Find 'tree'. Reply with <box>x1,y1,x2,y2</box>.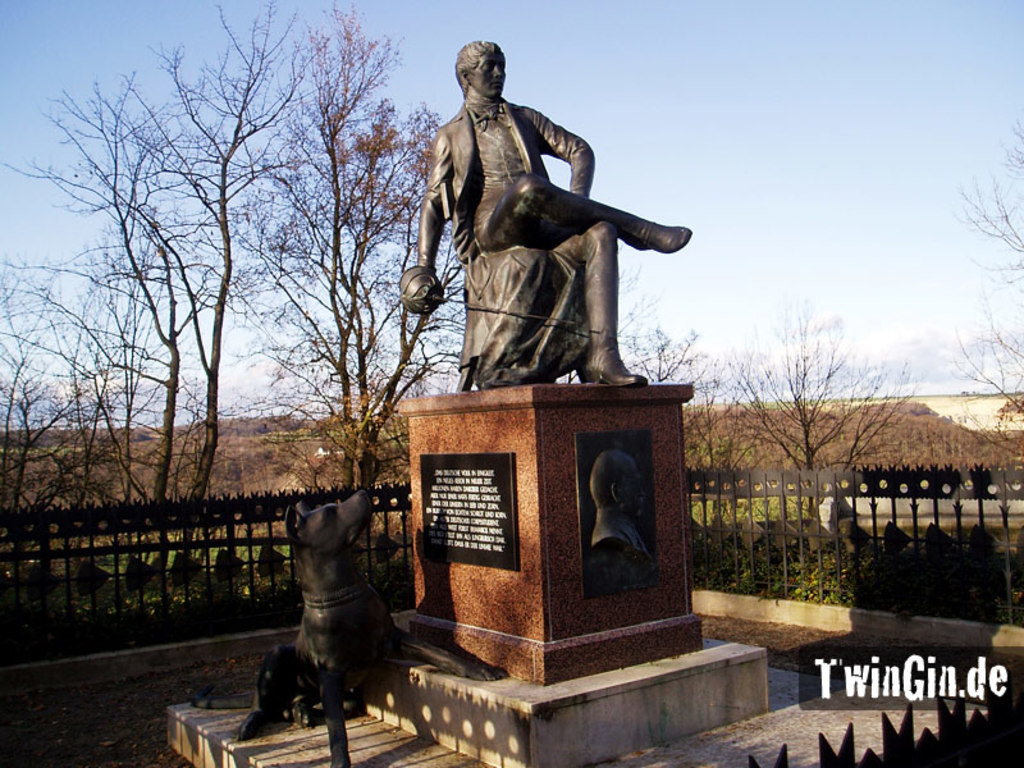
<box>44,31,347,549</box>.
